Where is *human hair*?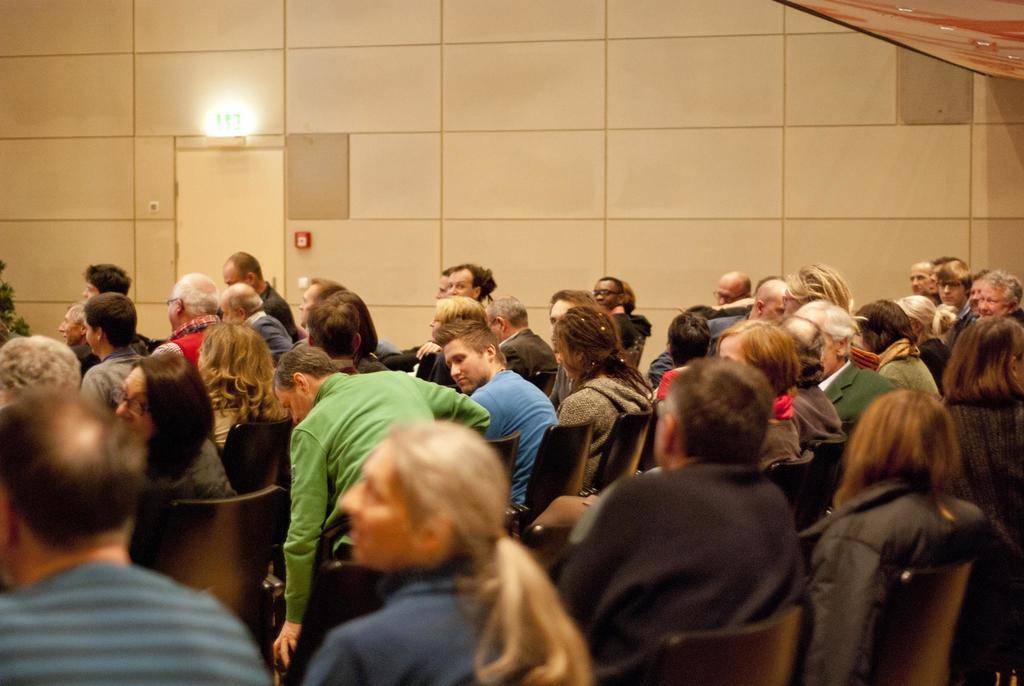
bbox=(755, 274, 790, 293).
